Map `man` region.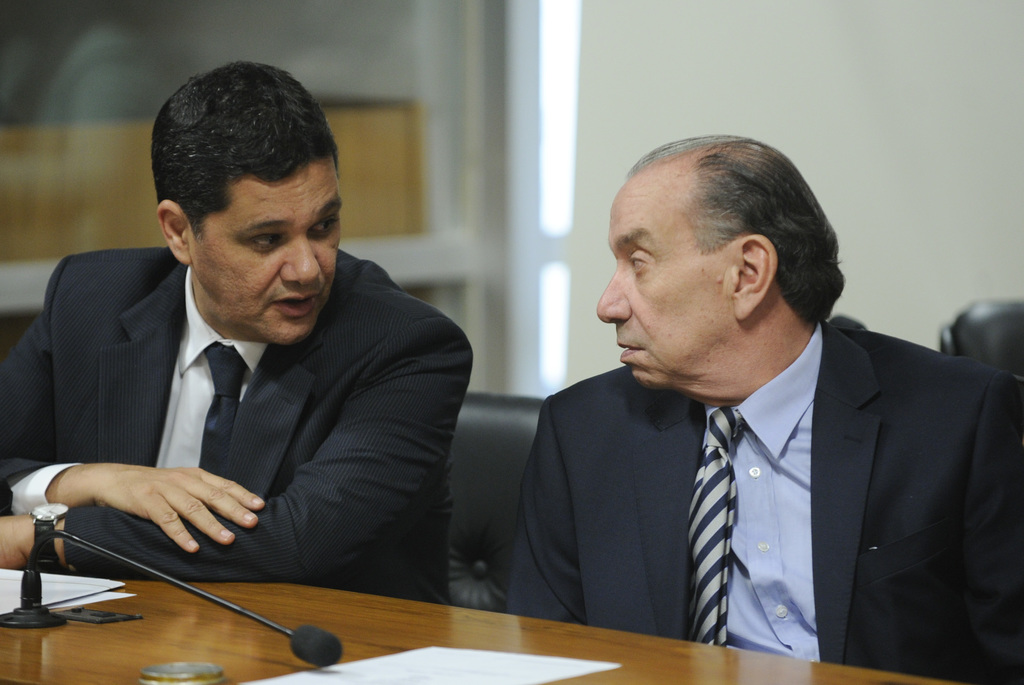
Mapped to bbox=(502, 132, 1023, 684).
